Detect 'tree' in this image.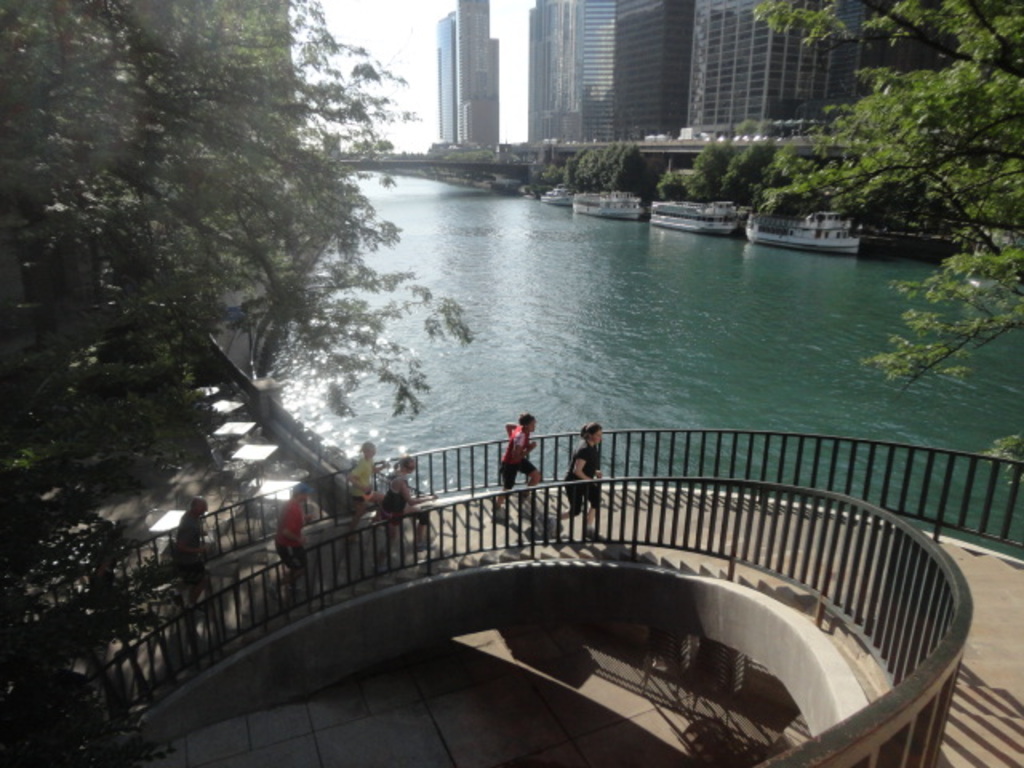
Detection: BBox(718, 141, 770, 206).
